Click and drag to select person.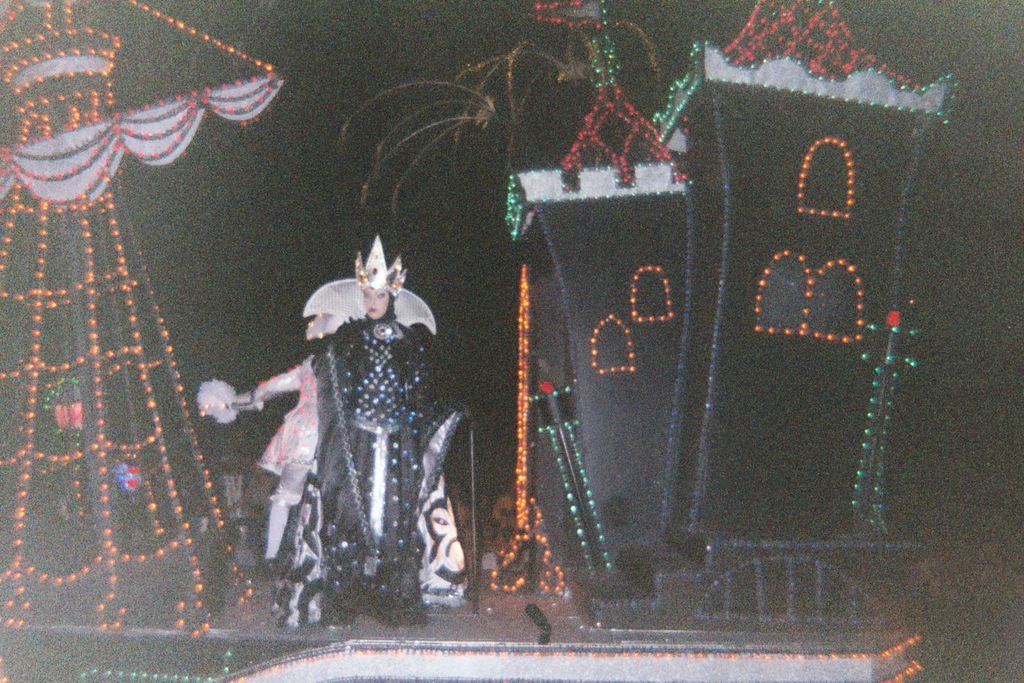
Selection: bbox=[306, 236, 429, 626].
